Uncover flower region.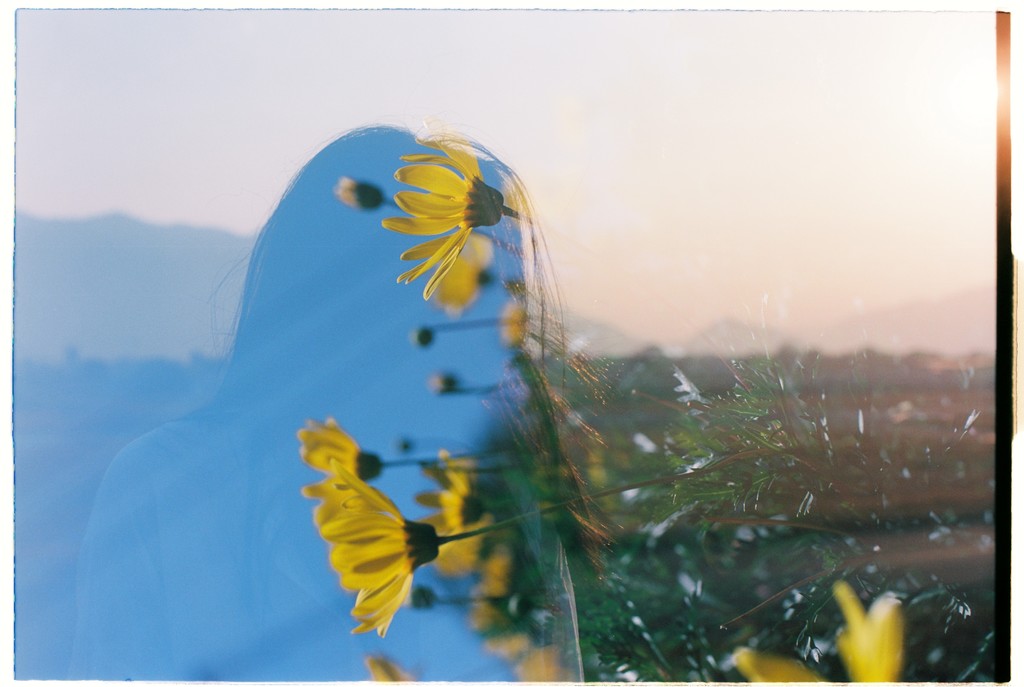
Uncovered: region(368, 117, 529, 313).
